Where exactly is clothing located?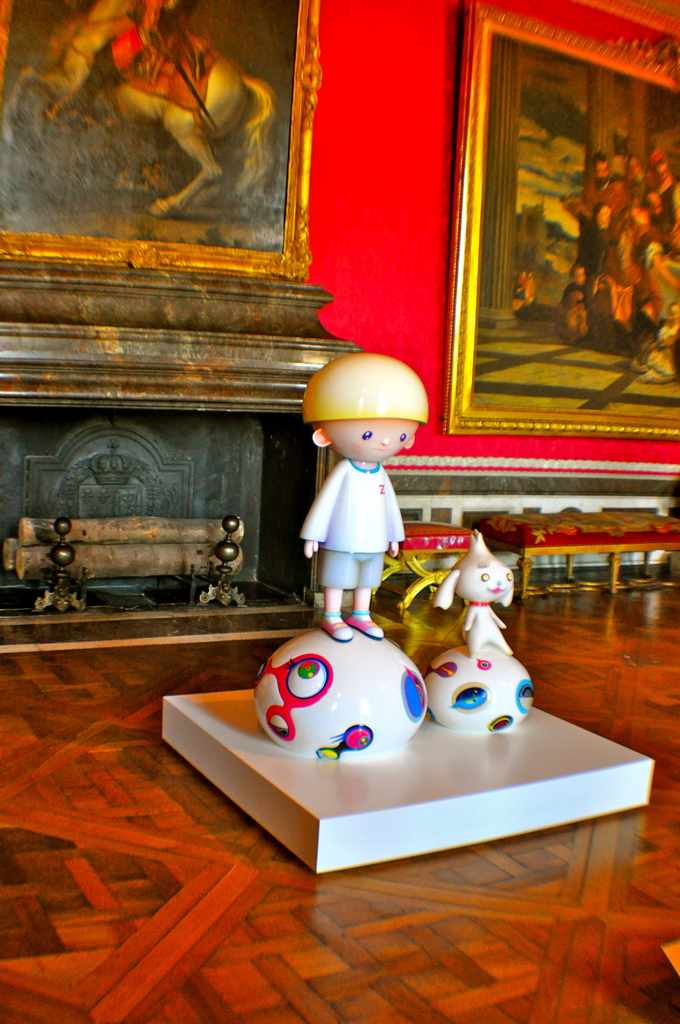
Its bounding box is x1=579, y1=225, x2=606, y2=273.
